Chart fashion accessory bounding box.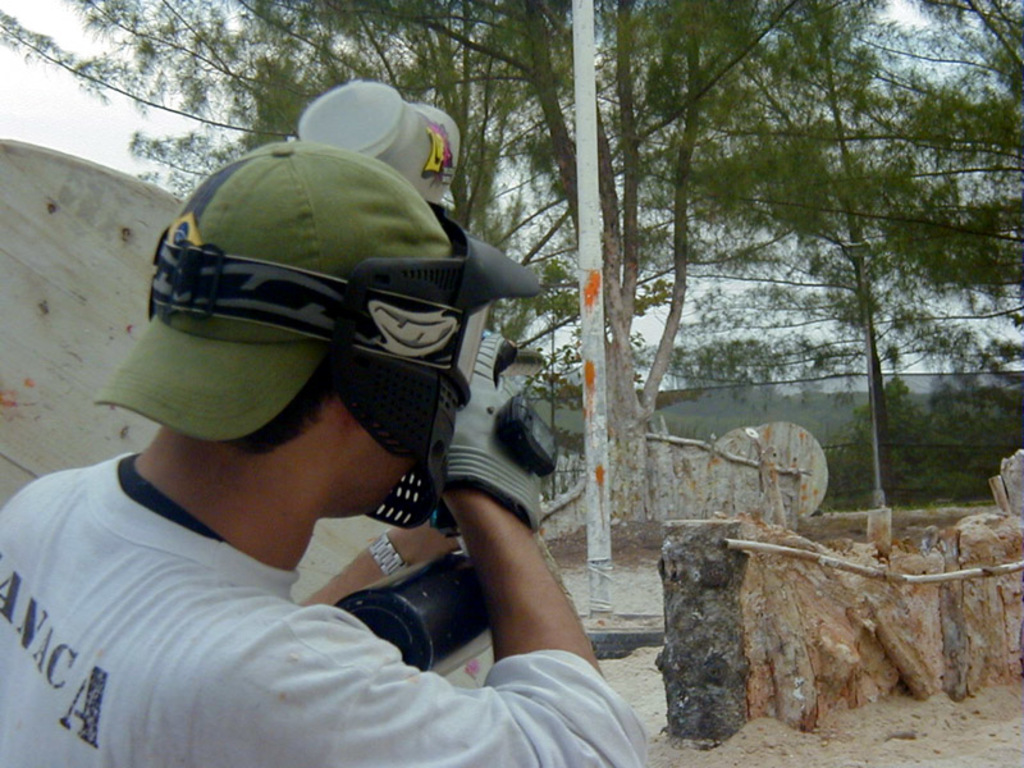
Charted: crop(92, 134, 463, 443).
